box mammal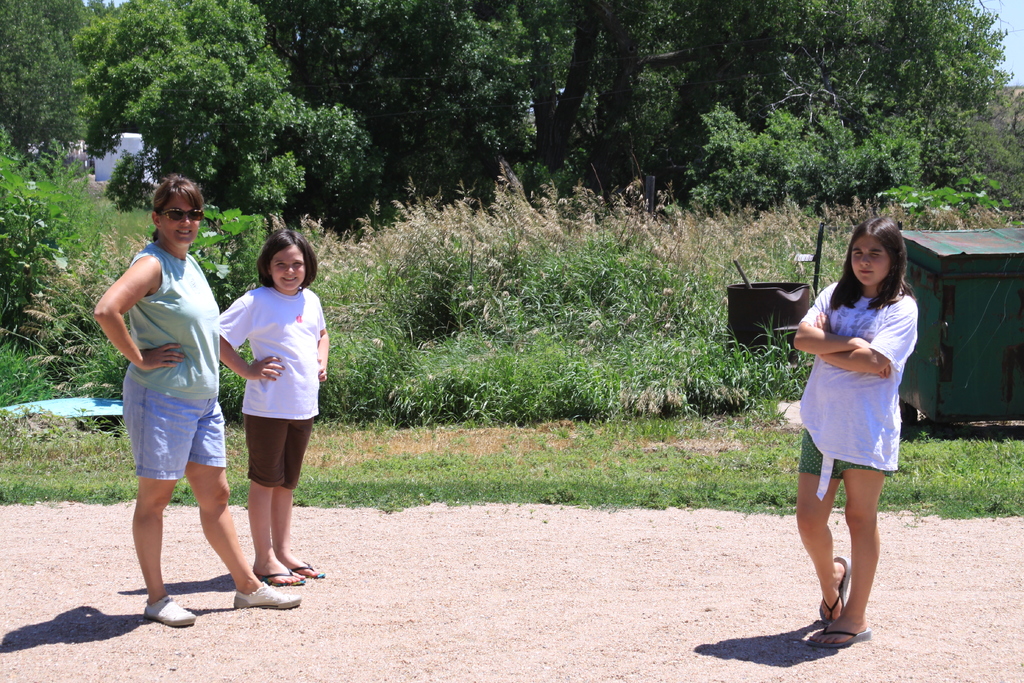
BBox(794, 218, 918, 647)
